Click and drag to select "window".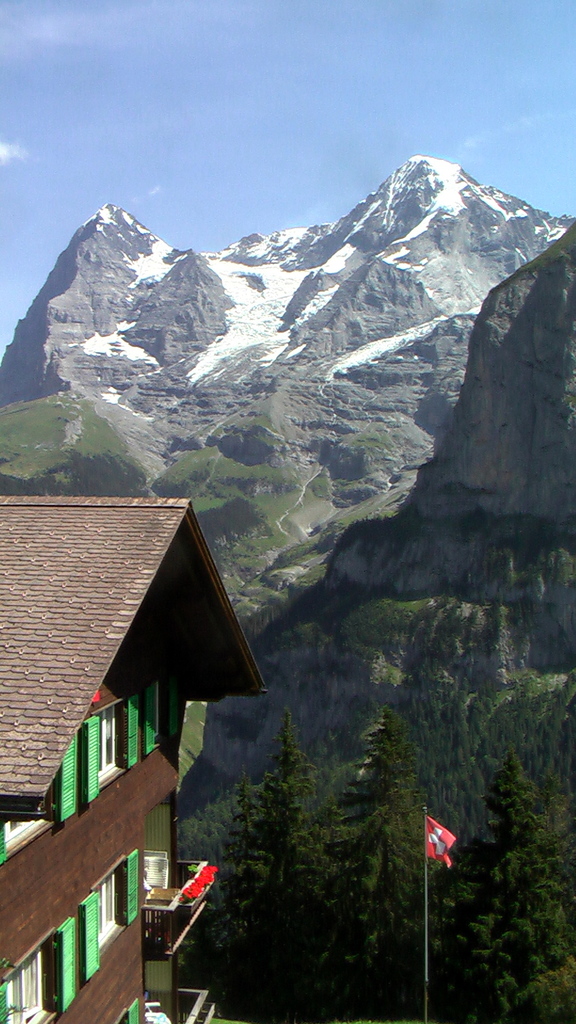
Selection: (97,706,121,781).
